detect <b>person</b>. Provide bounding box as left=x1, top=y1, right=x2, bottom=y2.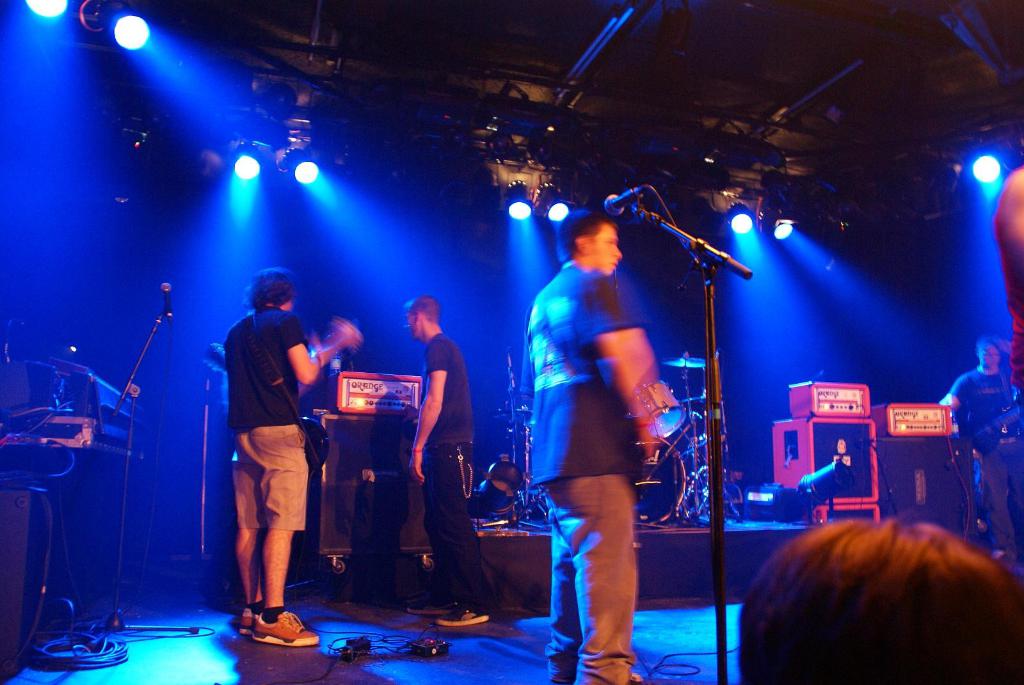
left=936, top=329, right=1007, bottom=555.
